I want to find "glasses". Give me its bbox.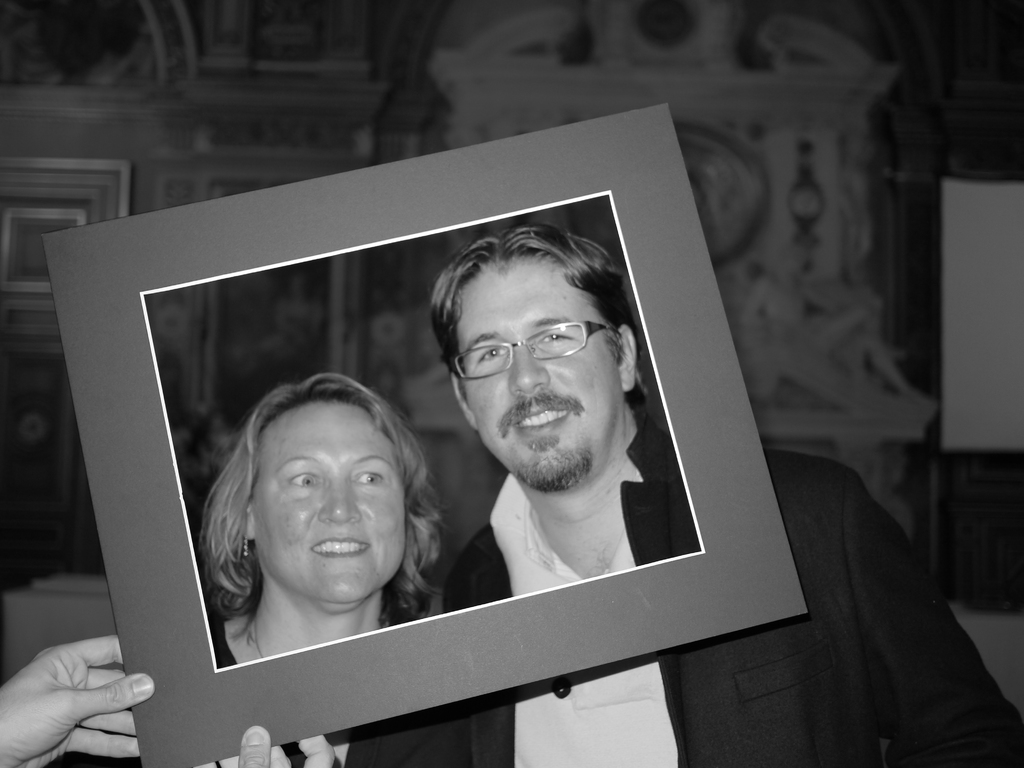
468:328:614:390.
